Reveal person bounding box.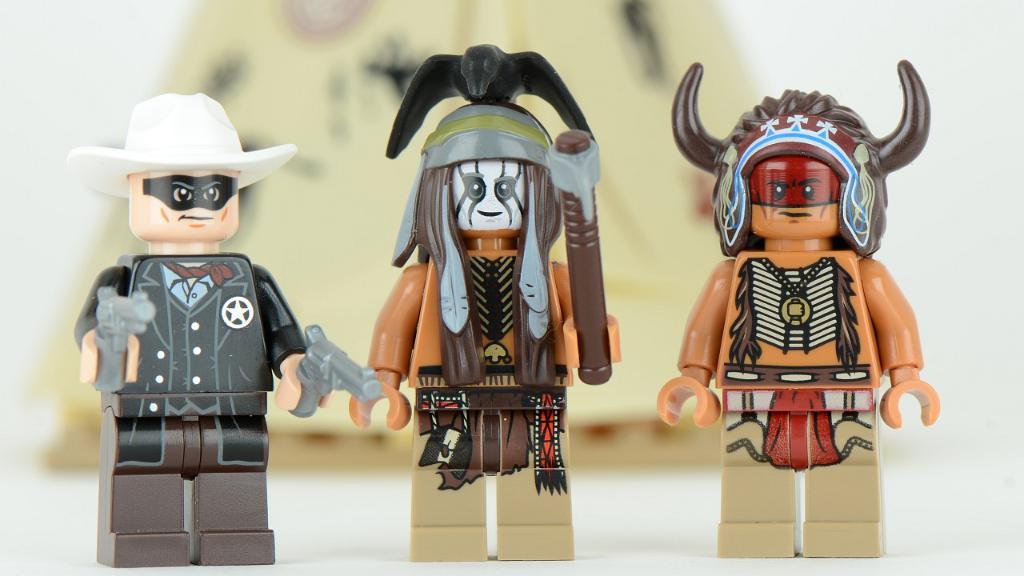
Revealed: [378,30,609,484].
